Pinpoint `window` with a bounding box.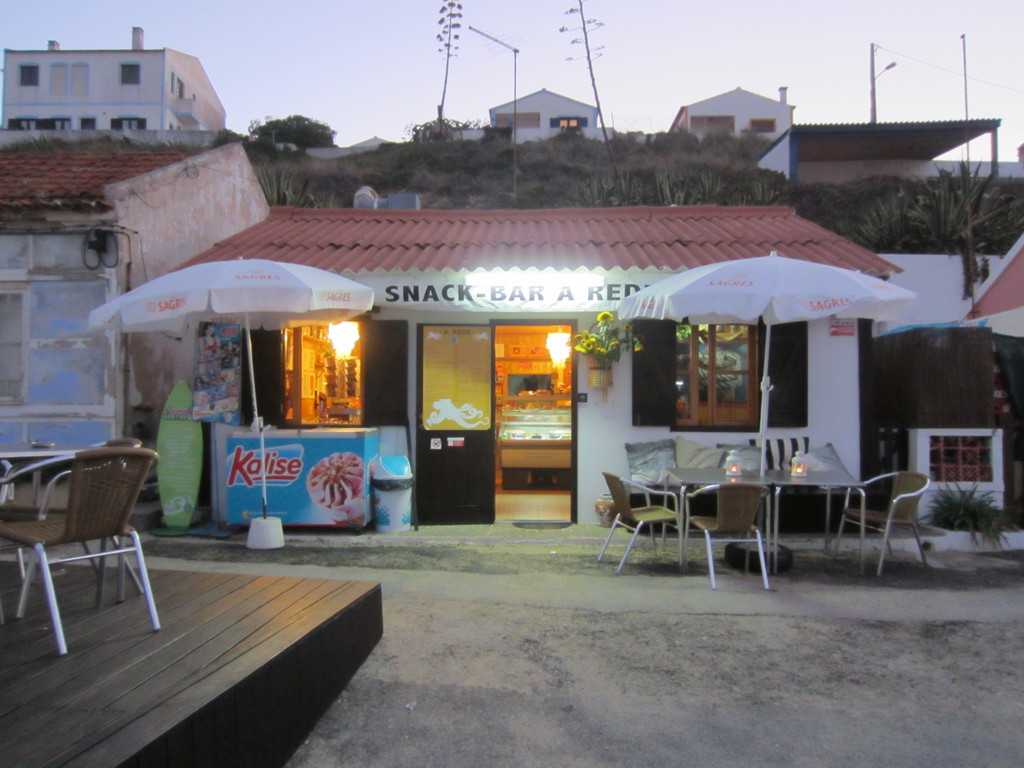
Rect(250, 309, 406, 414).
